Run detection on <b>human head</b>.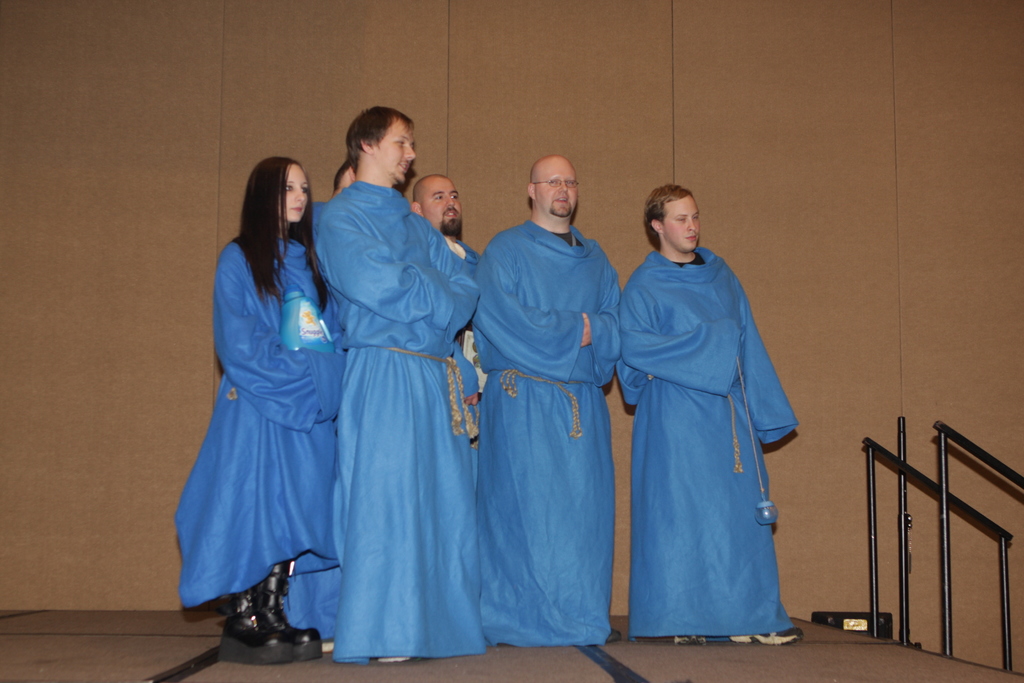
Result: 641:185:700:256.
